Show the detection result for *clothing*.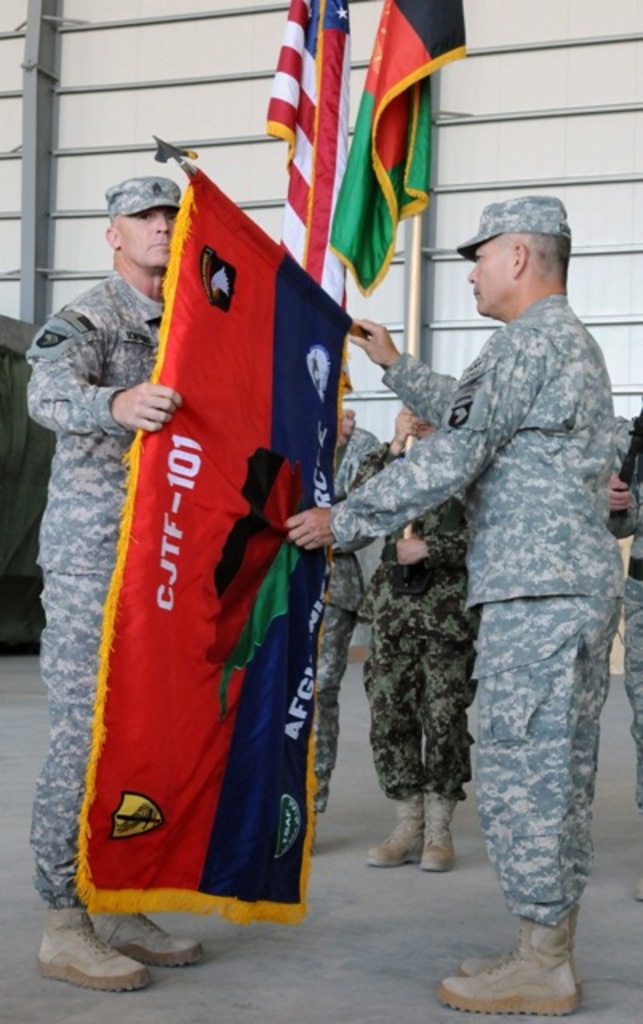
616 413 641 811.
